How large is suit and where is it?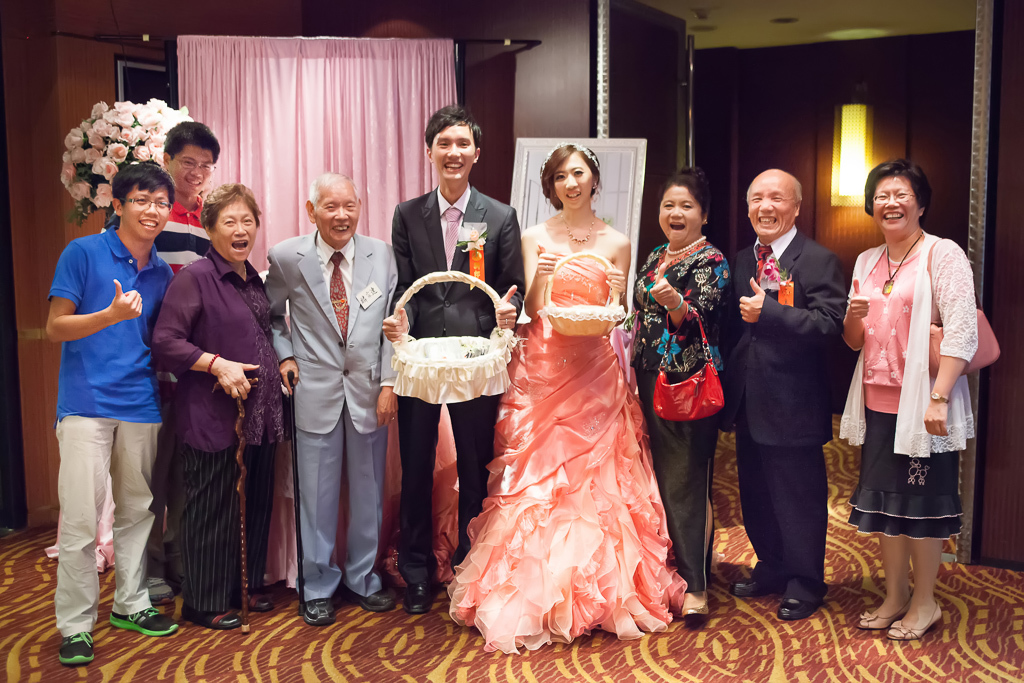
Bounding box: (x1=265, y1=167, x2=388, y2=618).
